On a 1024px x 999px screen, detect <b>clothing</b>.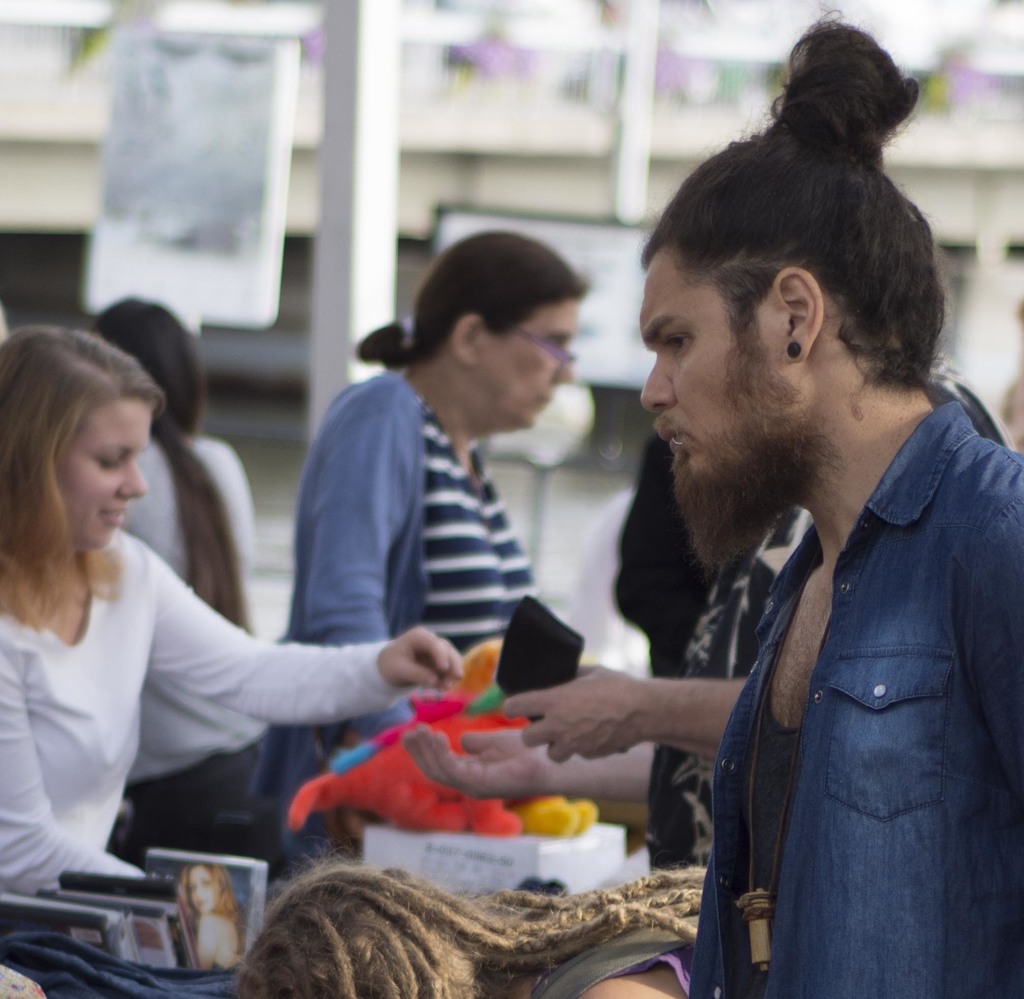
<box>101,437,306,872</box>.
